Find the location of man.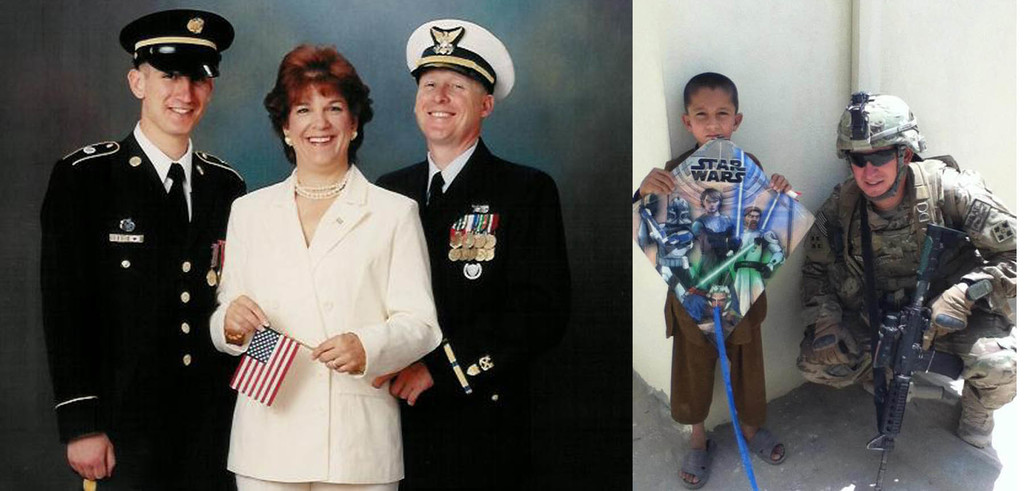
Location: 40/0/242/488.
